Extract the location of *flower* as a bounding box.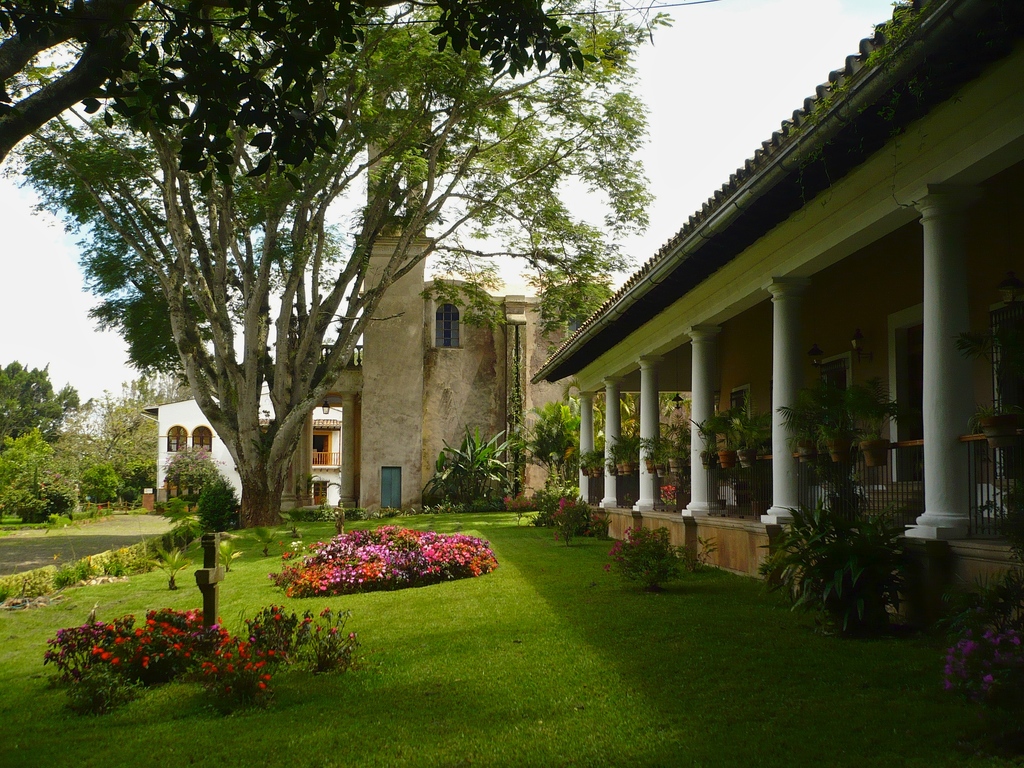
596,511,603,515.
